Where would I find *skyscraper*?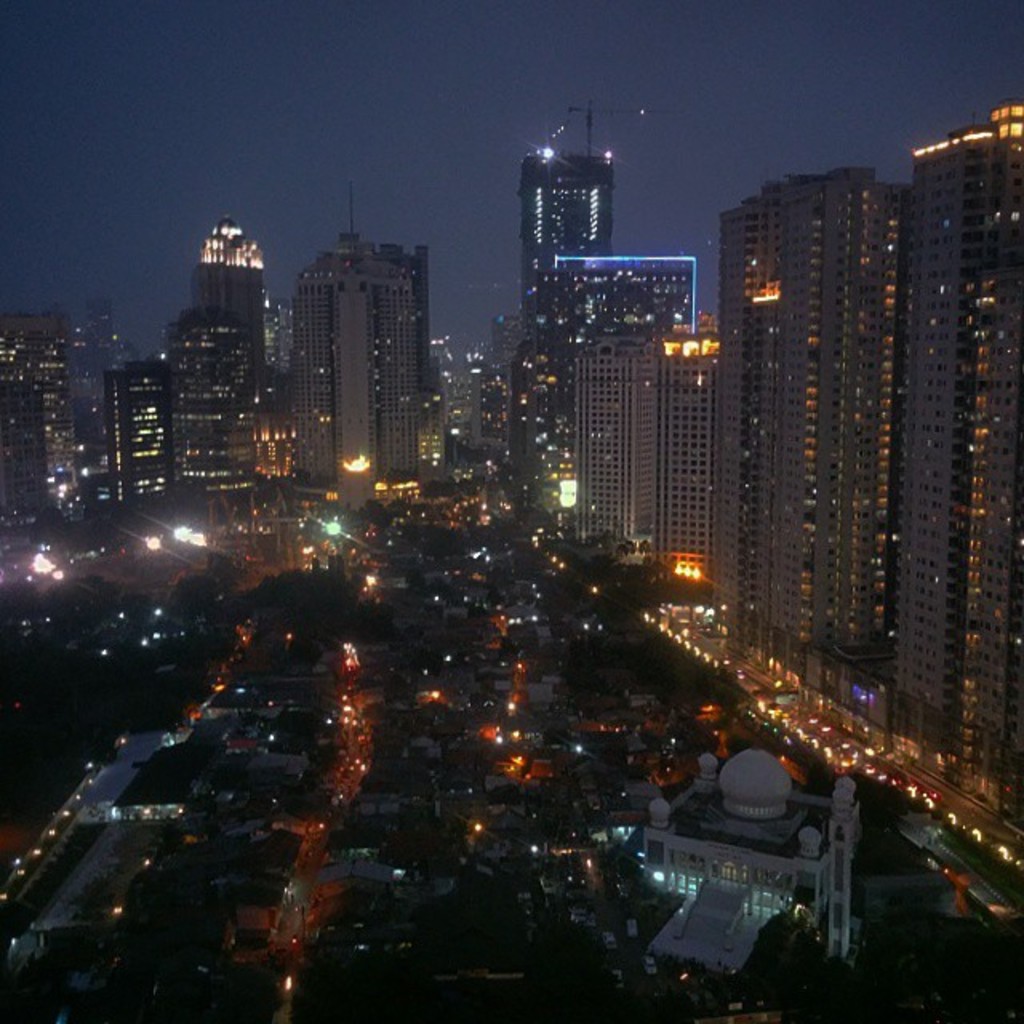
At left=883, top=91, right=1022, bottom=830.
